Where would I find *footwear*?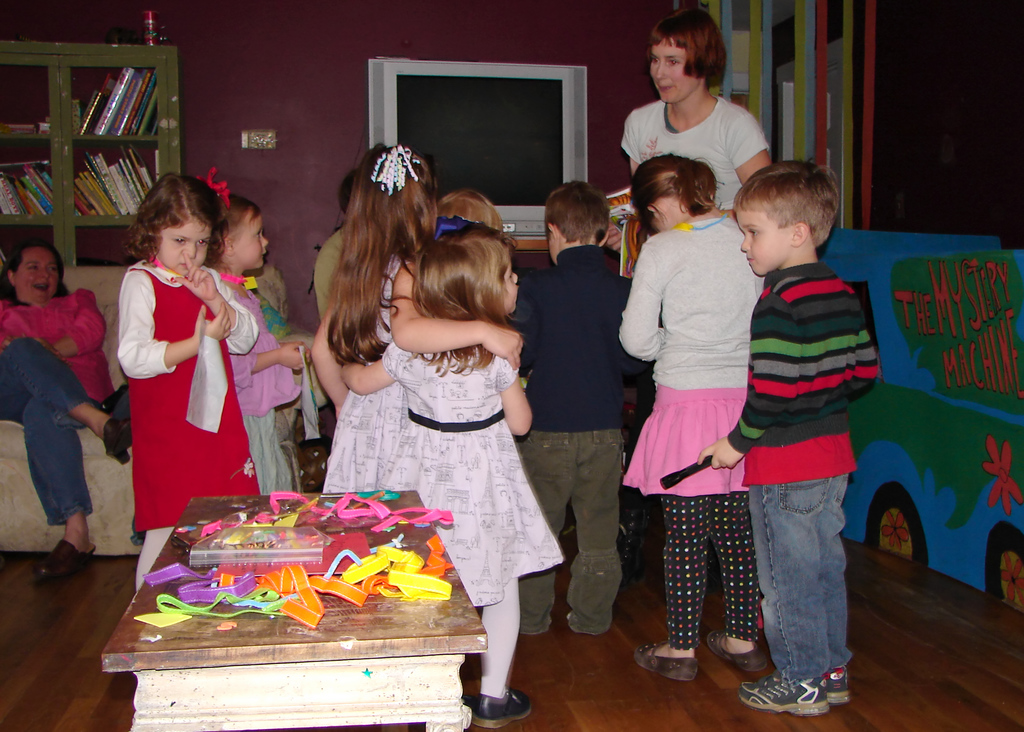
At box=[707, 631, 767, 671].
